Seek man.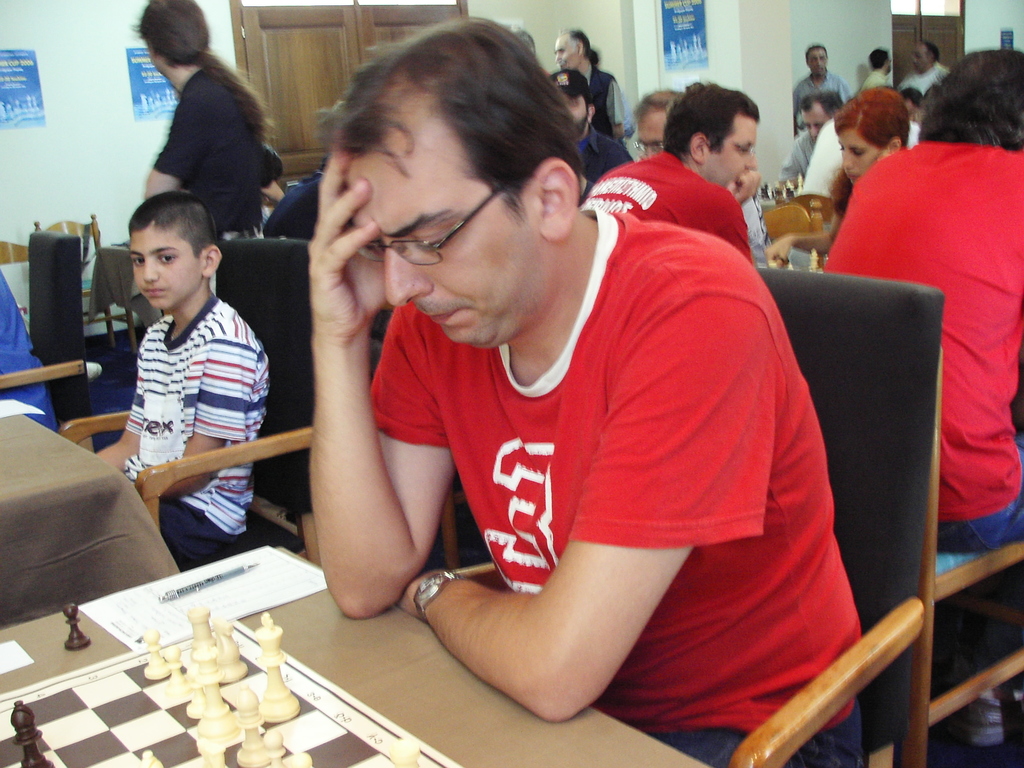
detection(591, 91, 756, 264).
